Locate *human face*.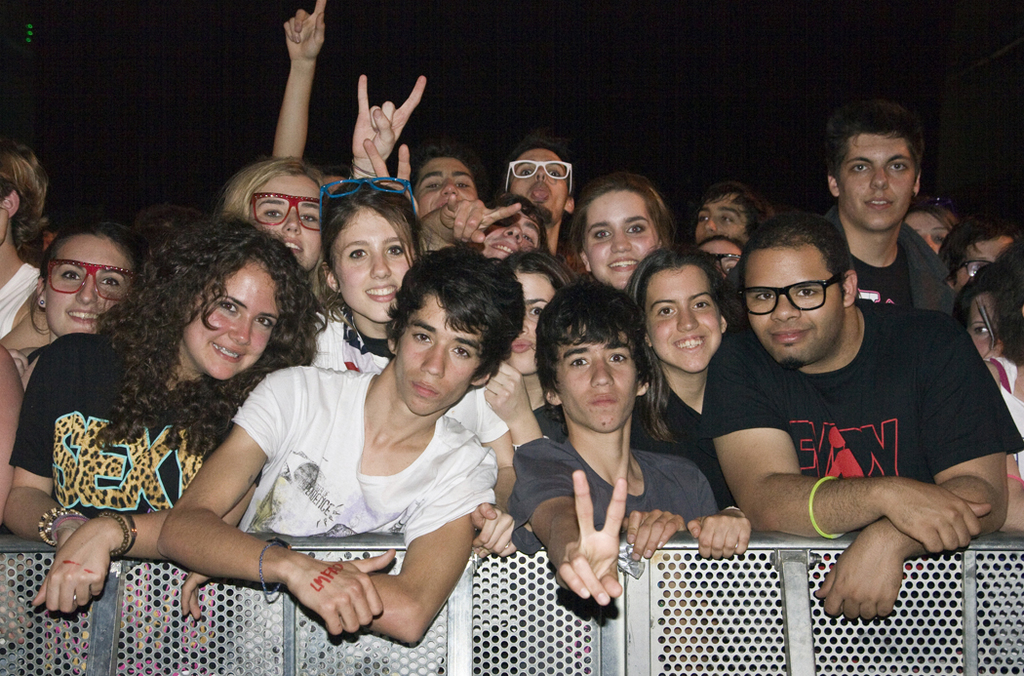
Bounding box: [x1=38, y1=236, x2=130, y2=340].
